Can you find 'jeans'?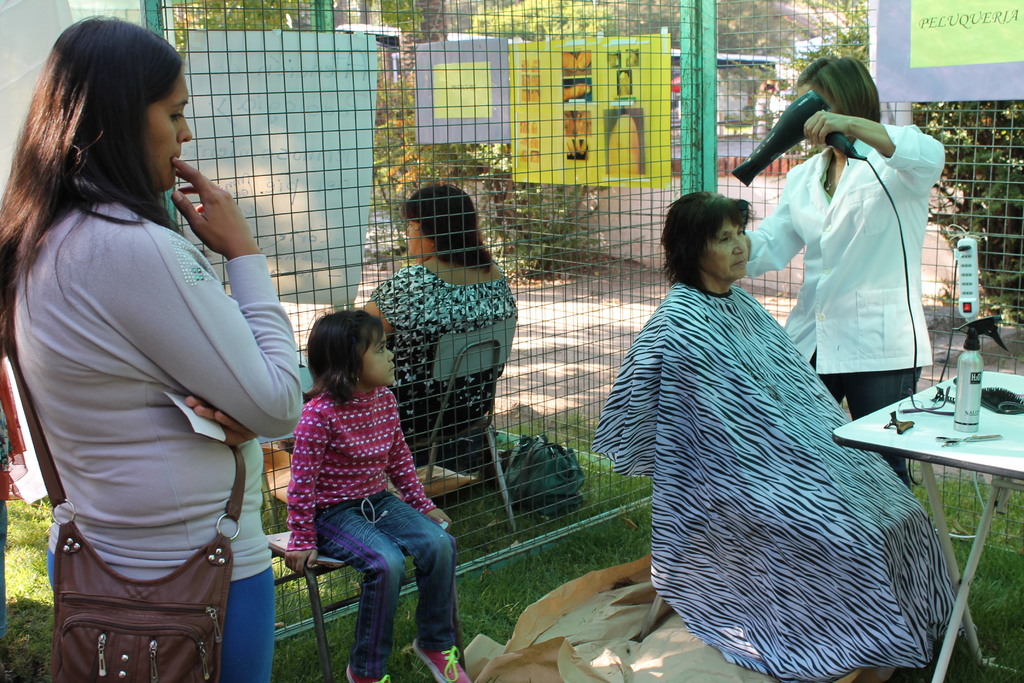
Yes, bounding box: [301, 500, 463, 662].
